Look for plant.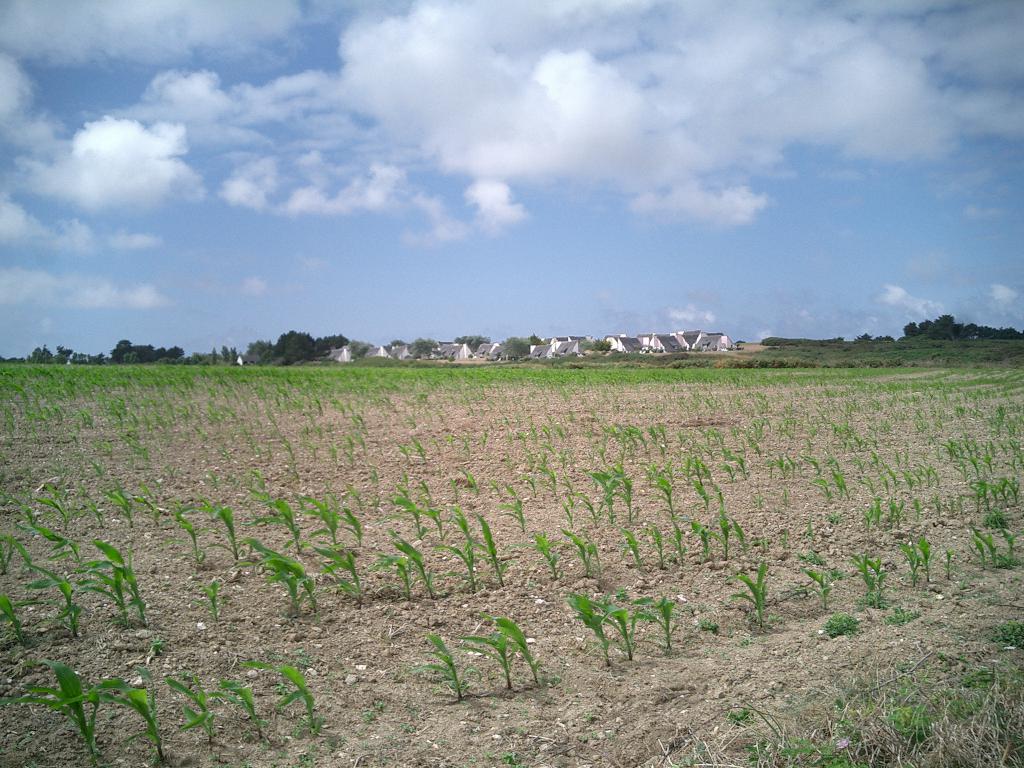
Found: box(778, 528, 787, 547).
